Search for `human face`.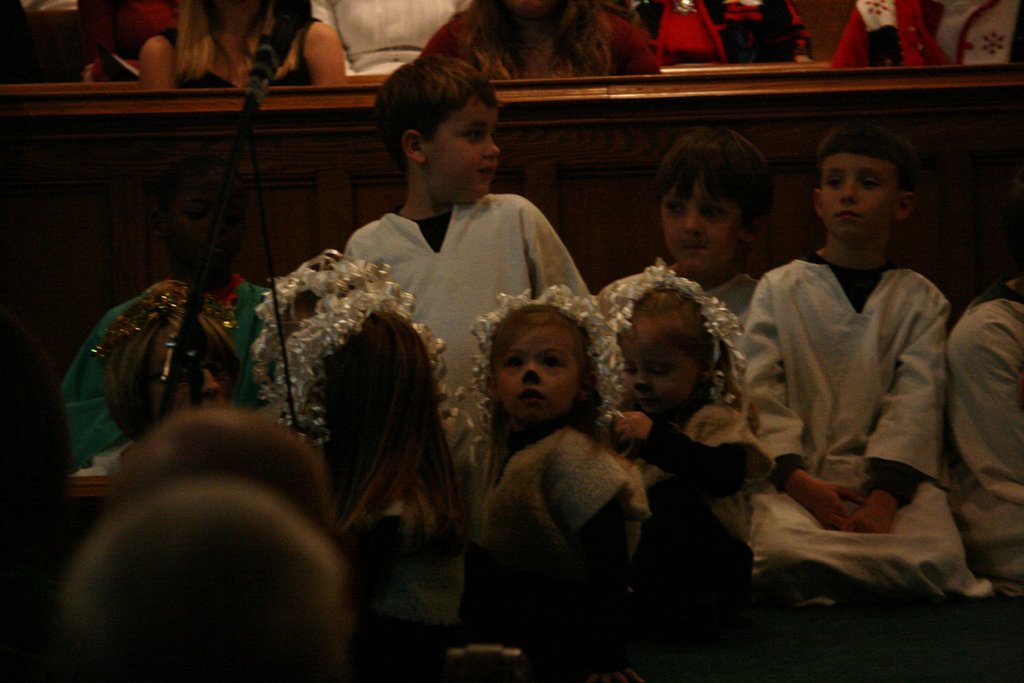
Found at l=623, t=315, r=701, b=416.
